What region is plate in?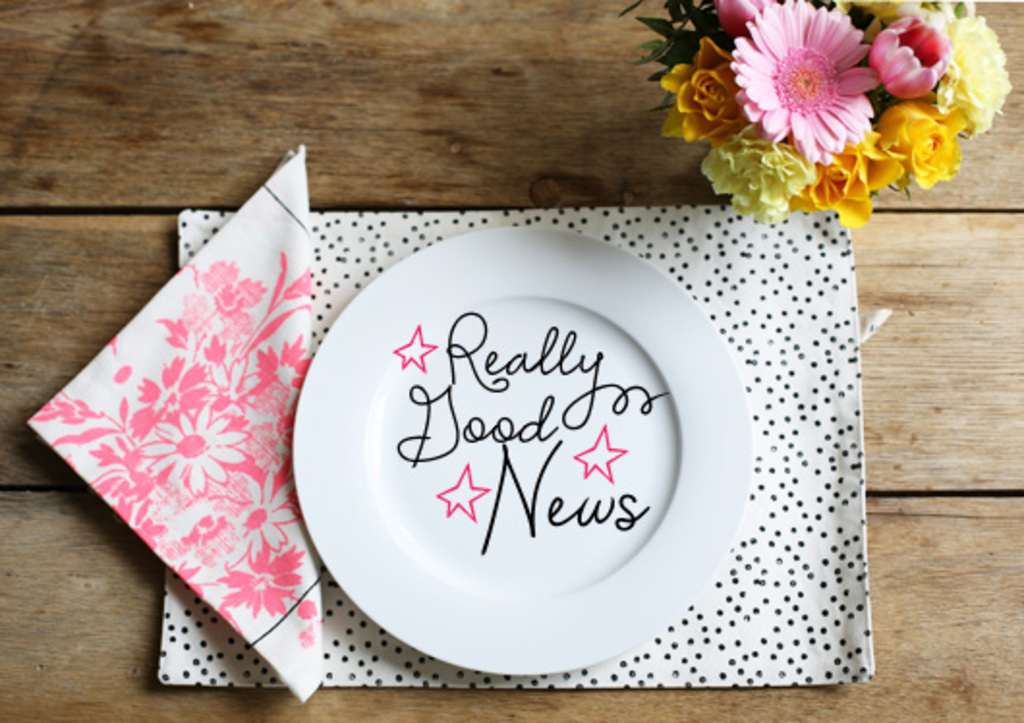
box(280, 191, 782, 713).
